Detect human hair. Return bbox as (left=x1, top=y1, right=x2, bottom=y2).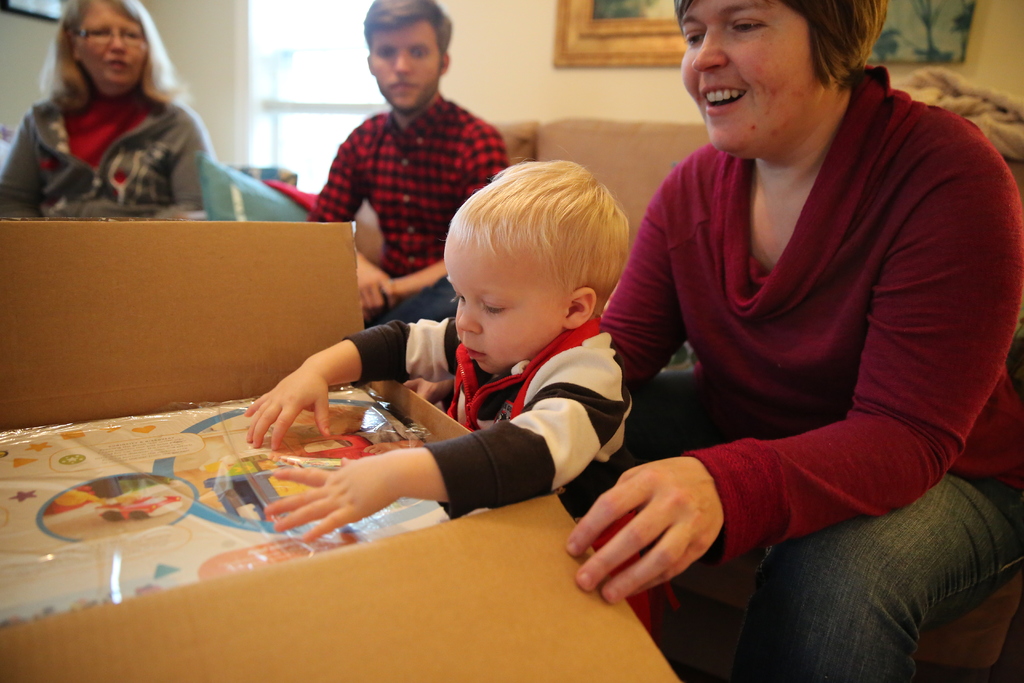
(left=673, top=0, right=888, bottom=92).
